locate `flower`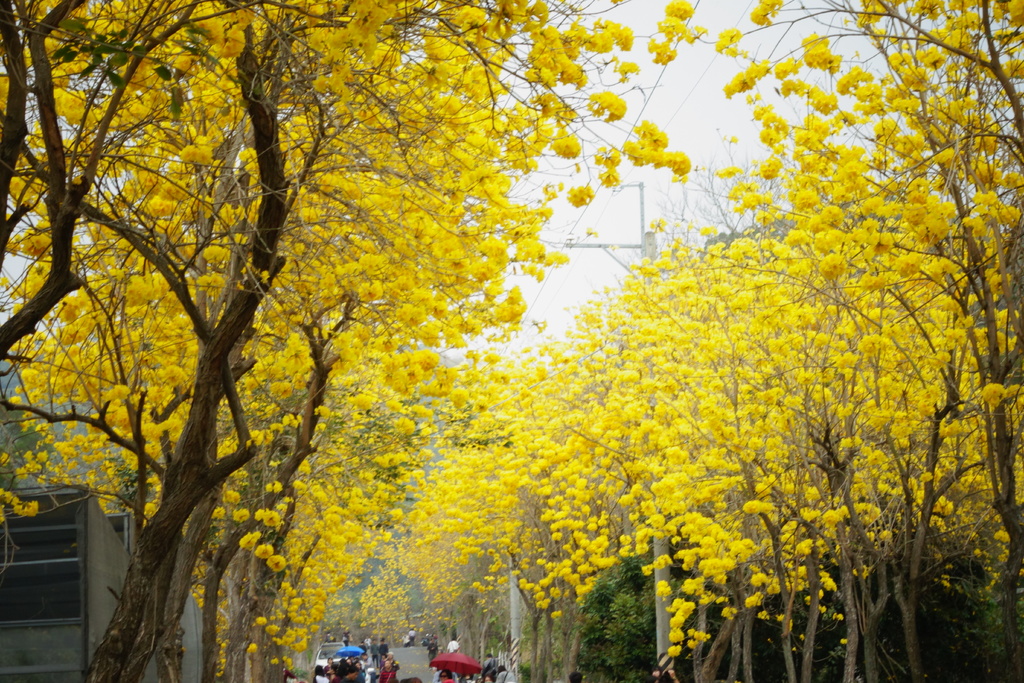
548:129:580:165
